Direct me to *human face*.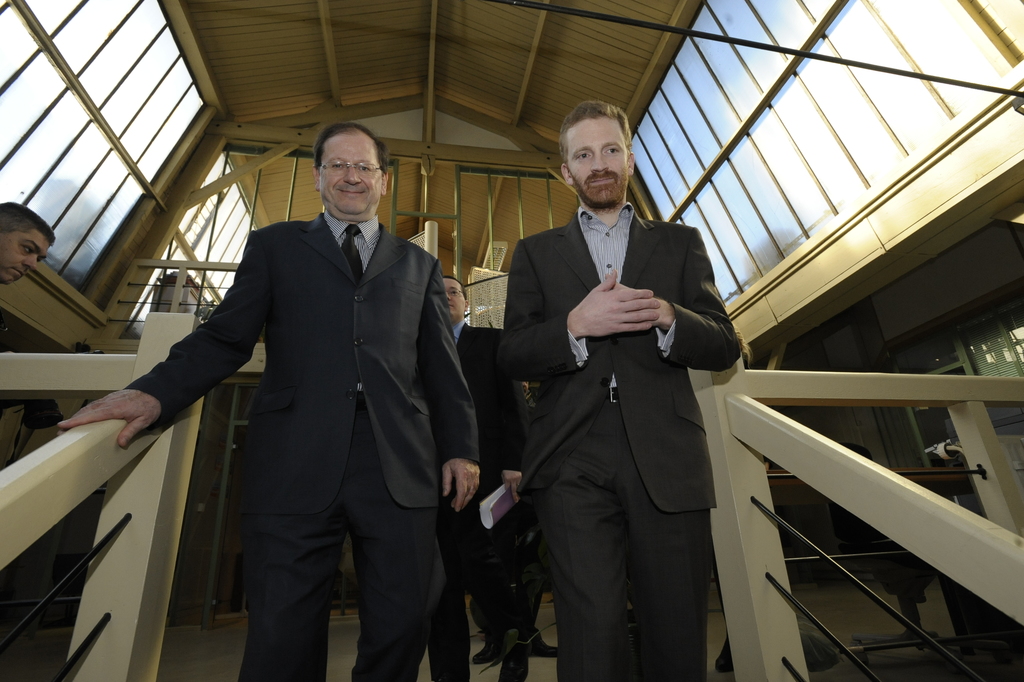
Direction: crop(322, 143, 381, 220).
